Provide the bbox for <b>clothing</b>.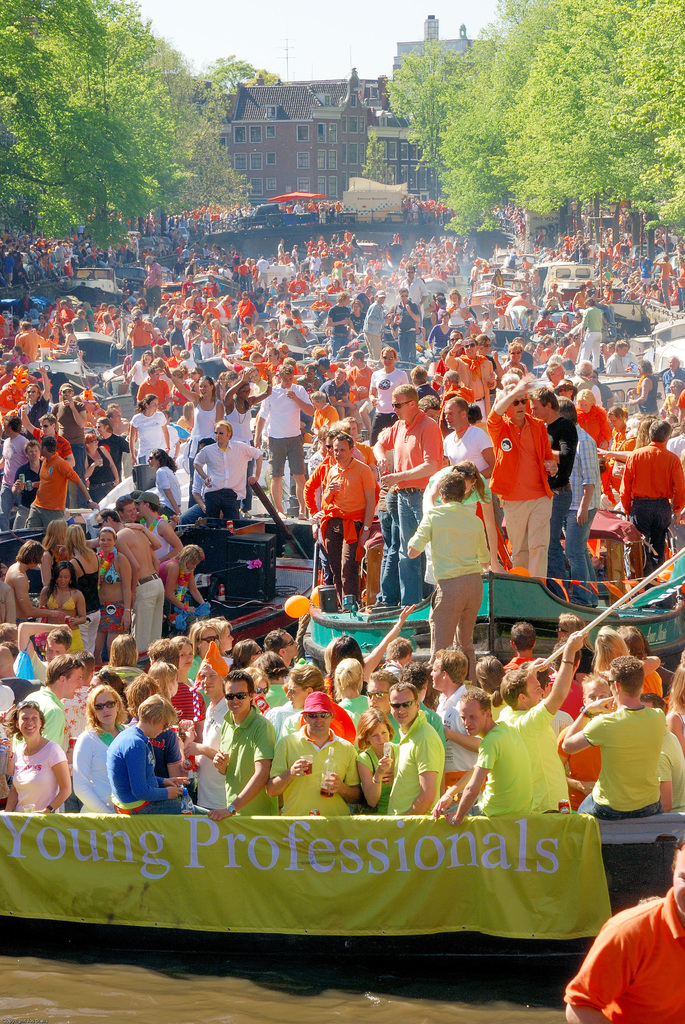
x1=191, y1=698, x2=231, y2=815.
